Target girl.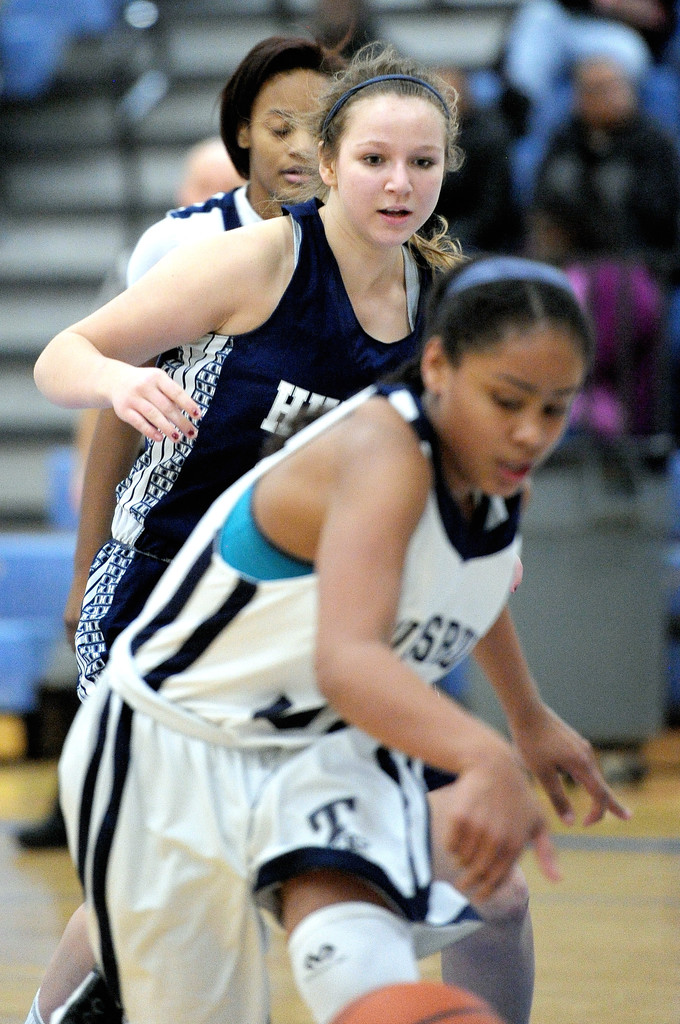
Target region: (left=60, top=247, right=629, bottom=1019).
